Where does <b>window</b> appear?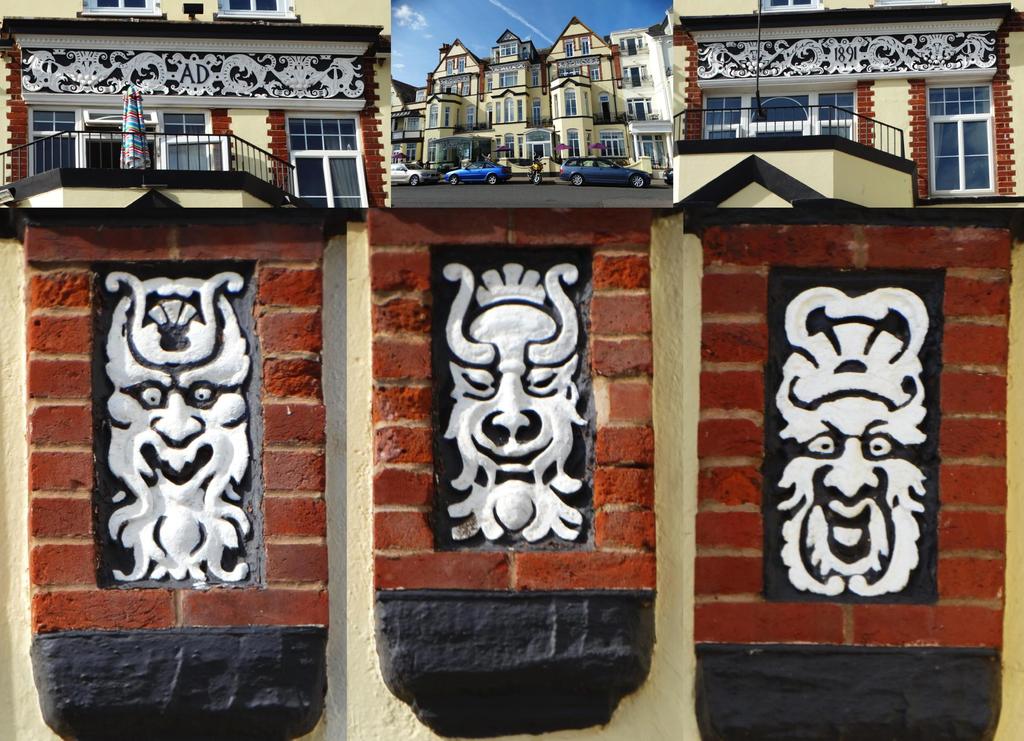
Appears at 498 41 519 62.
